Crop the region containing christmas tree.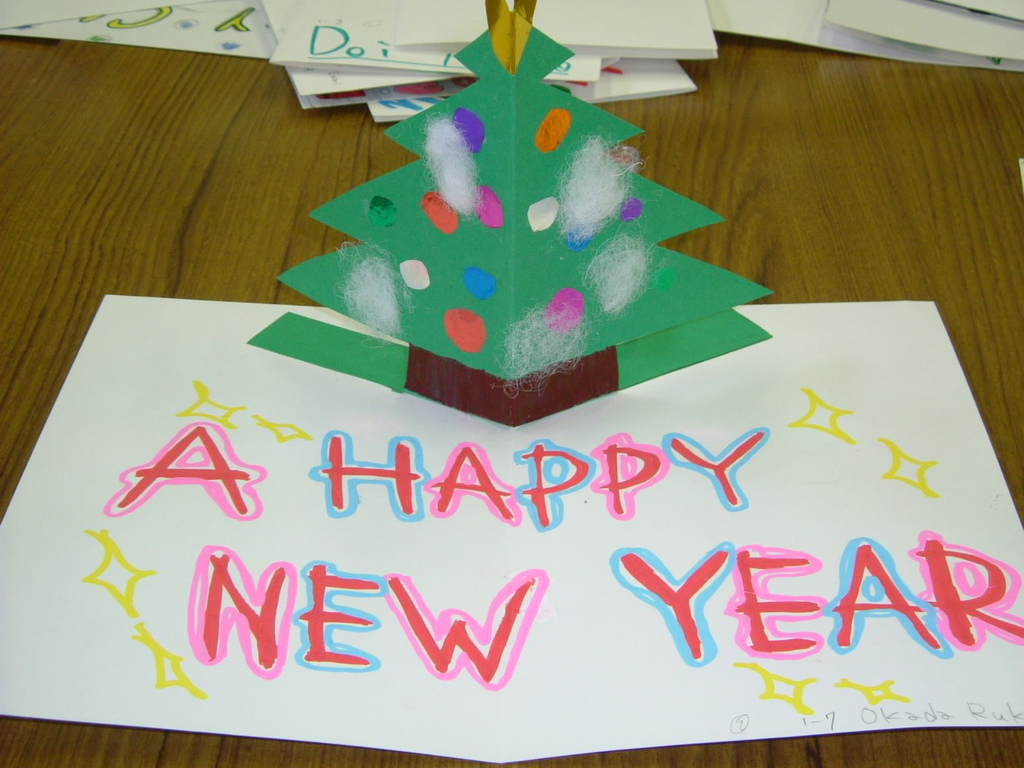
Crop region: Rect(244, 0, 788, 441).
